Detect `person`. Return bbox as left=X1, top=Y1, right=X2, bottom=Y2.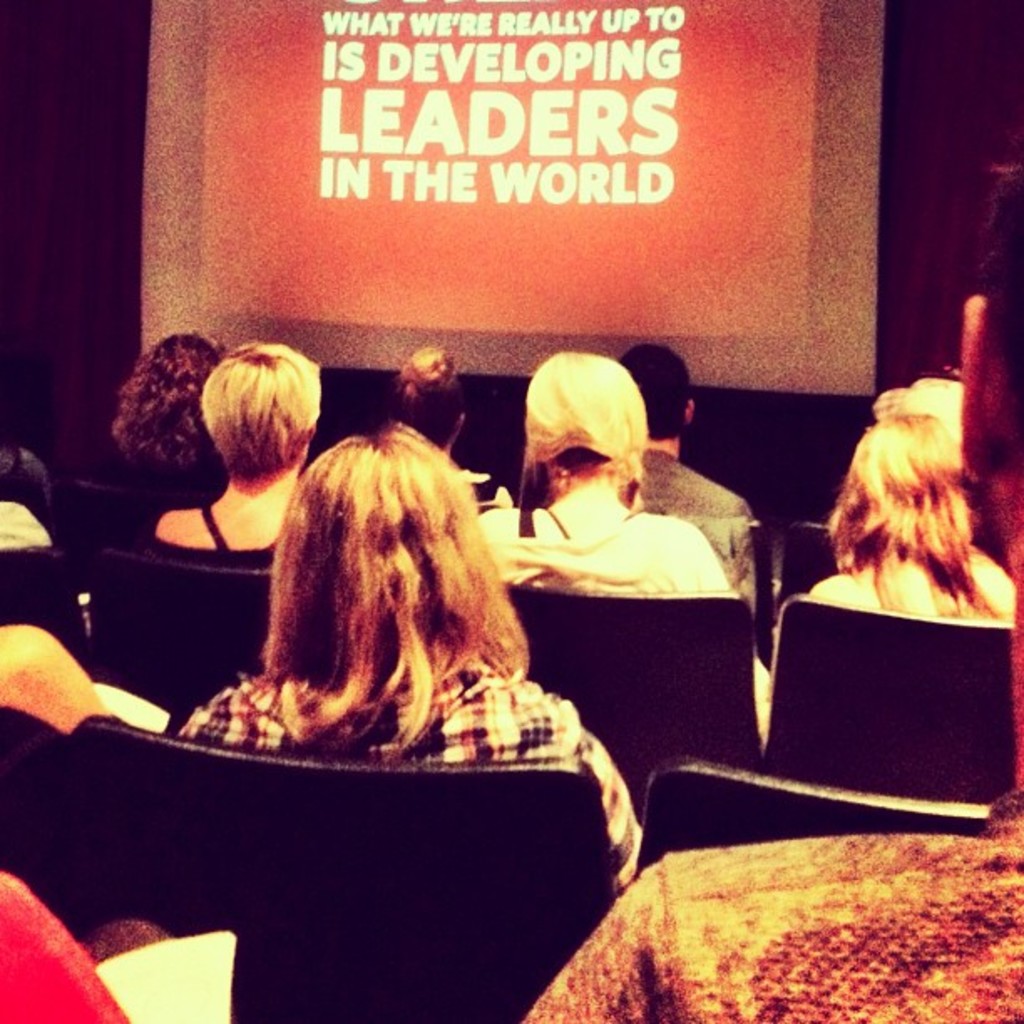
left=945, top=152, right=1022, bottom=484.
